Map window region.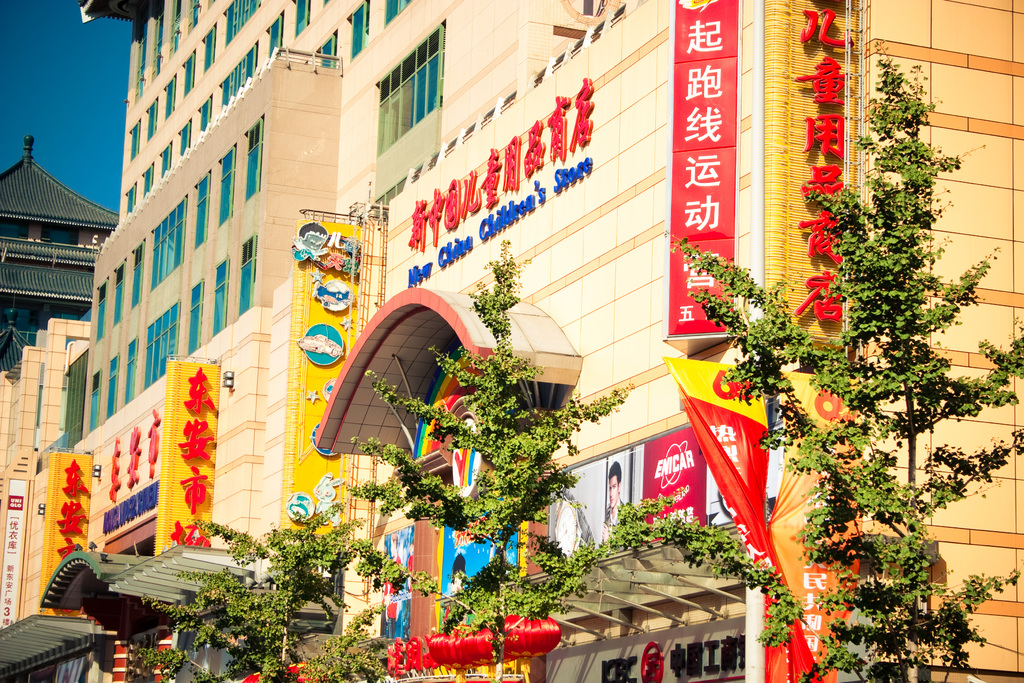
Mapped to {"left": 225, "top": 0, "right": 255, "bottom": 37}.
